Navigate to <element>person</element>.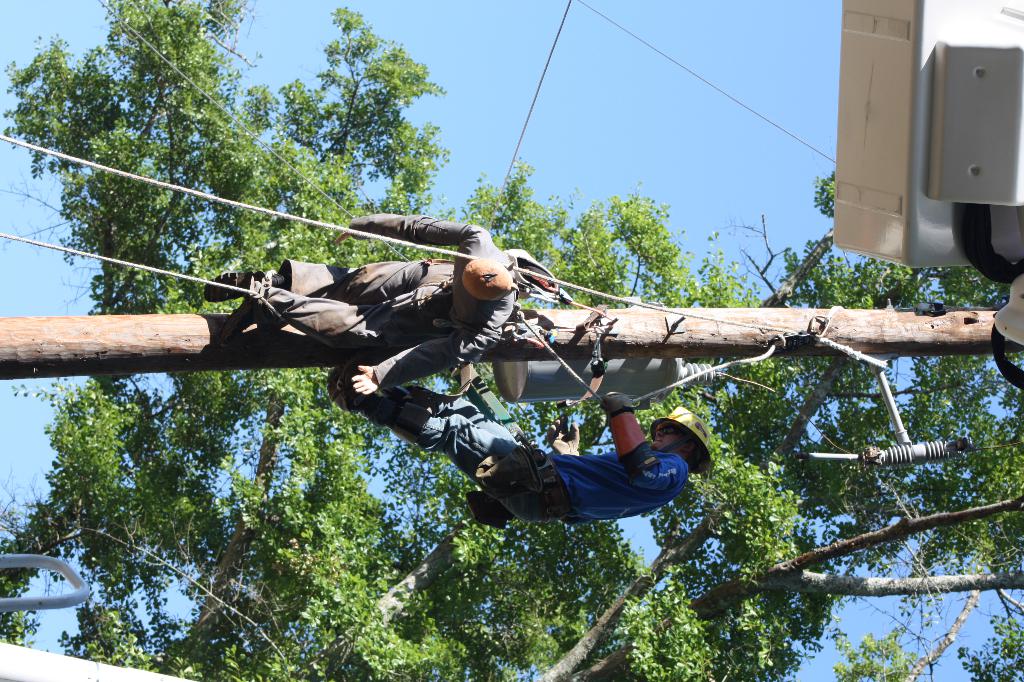
Navigation target: 334 359 713 526.
